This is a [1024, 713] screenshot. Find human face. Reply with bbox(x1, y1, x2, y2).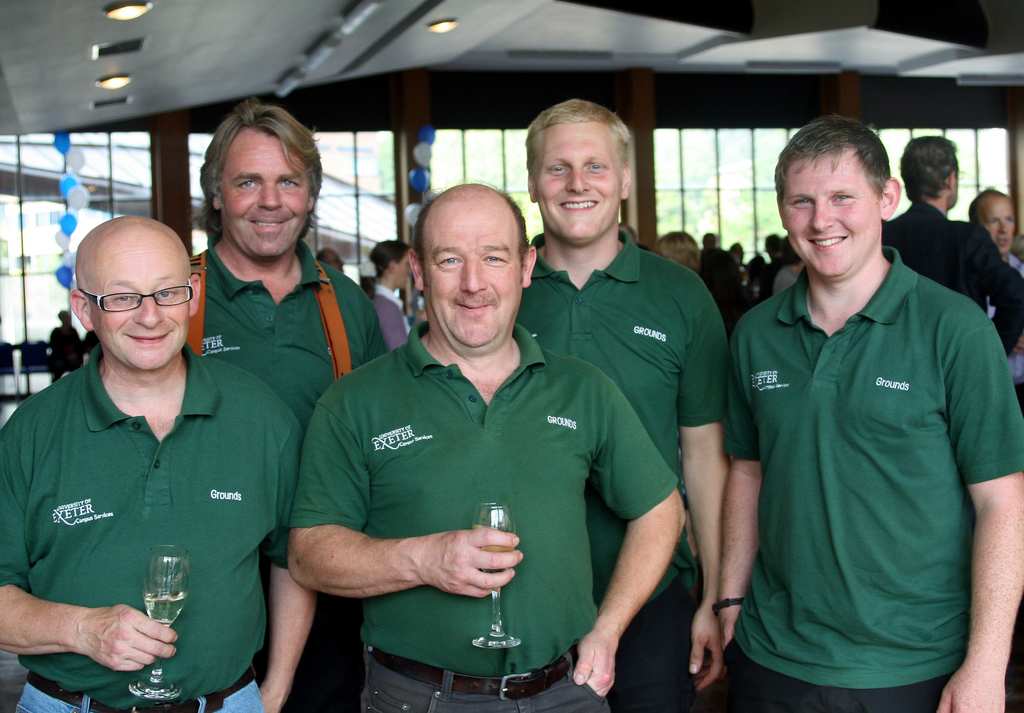
bbox(976, 195, 1015, 251).
